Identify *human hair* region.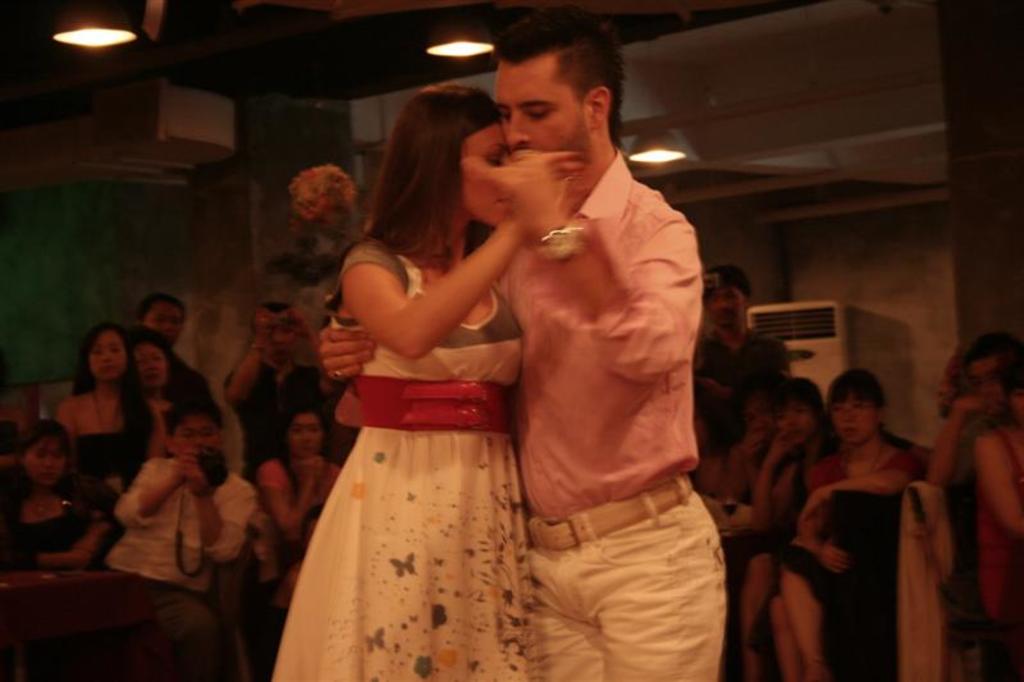
Region: select_region(161, 395, 233, 441).
